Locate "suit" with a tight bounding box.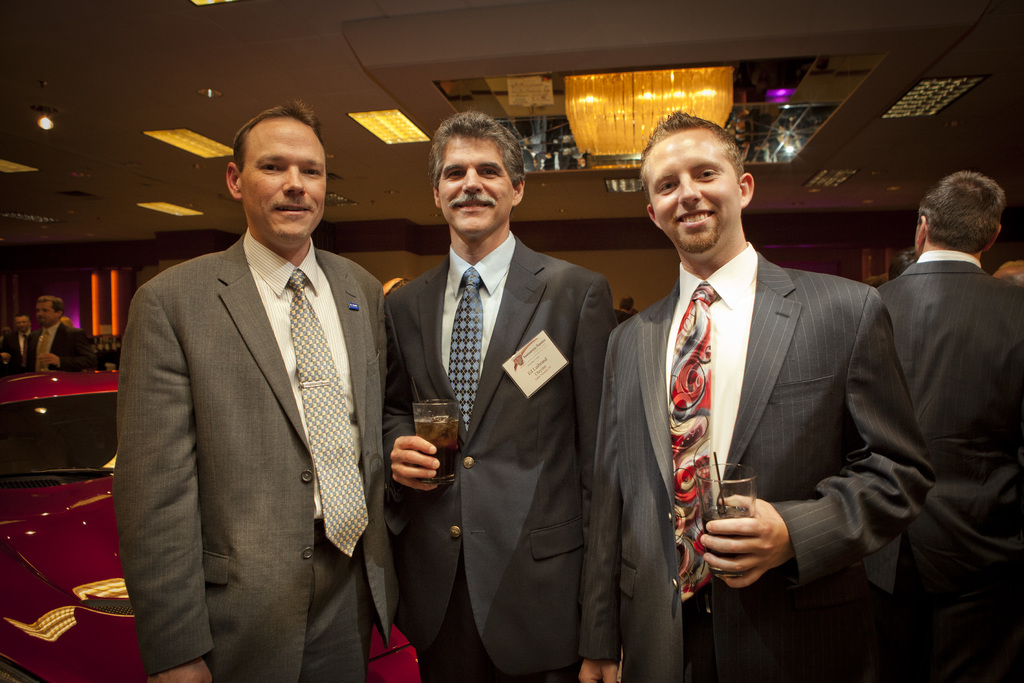
[599, 152, 919, 662].
